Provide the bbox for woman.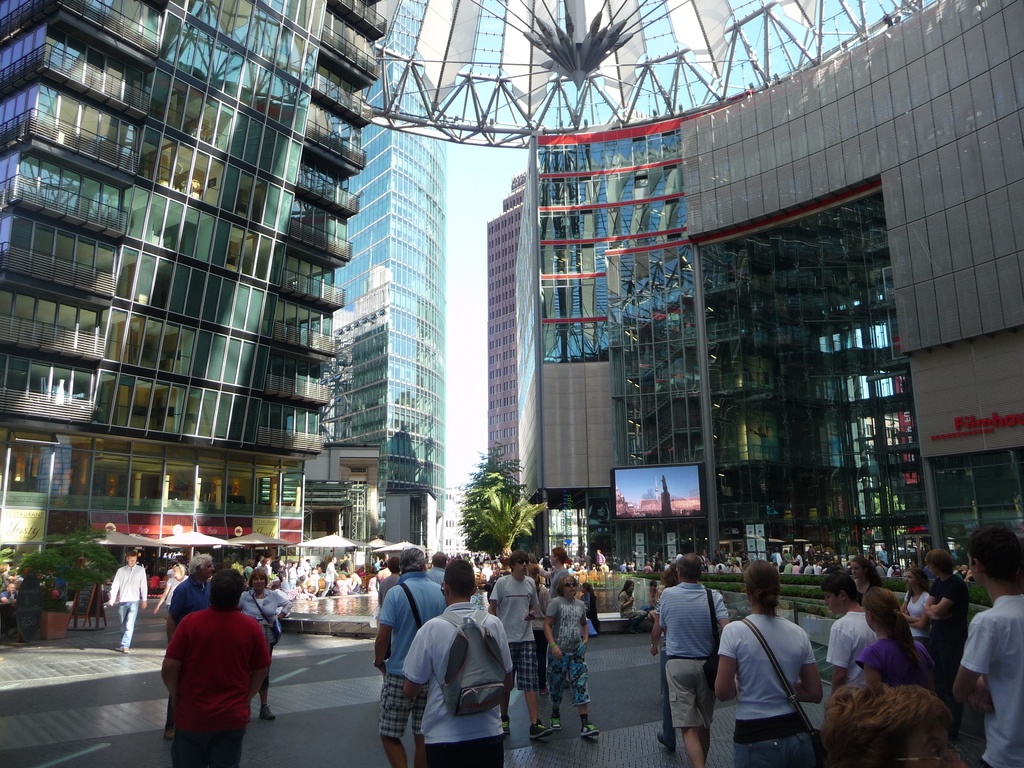
(620,575,650,634).
